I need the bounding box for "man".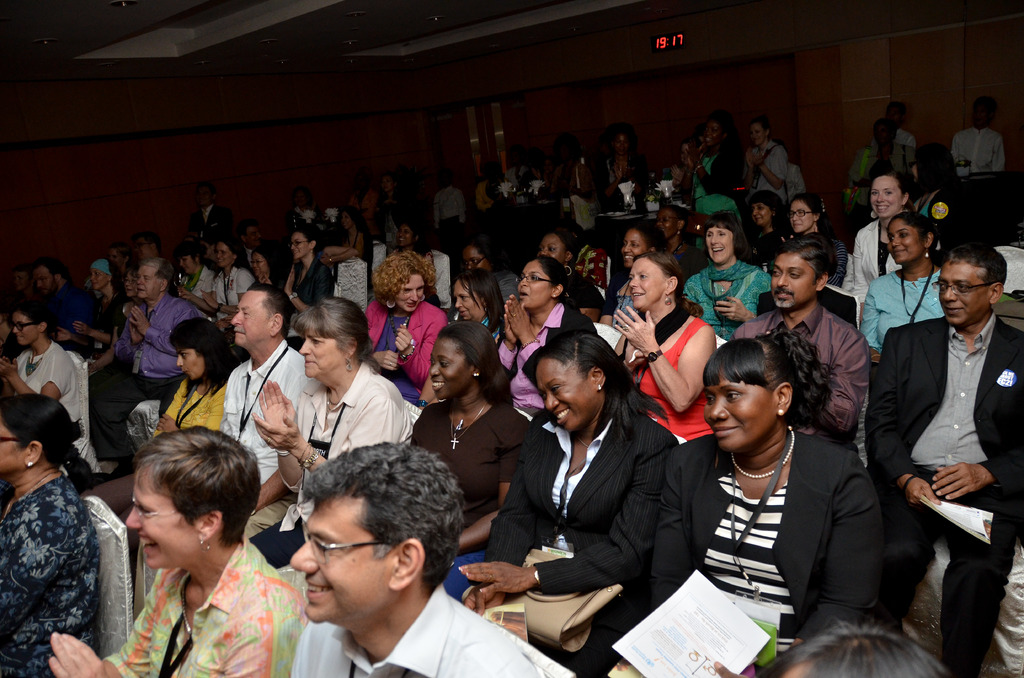
Here it is: l=29, t=259, r=99, b=353.
